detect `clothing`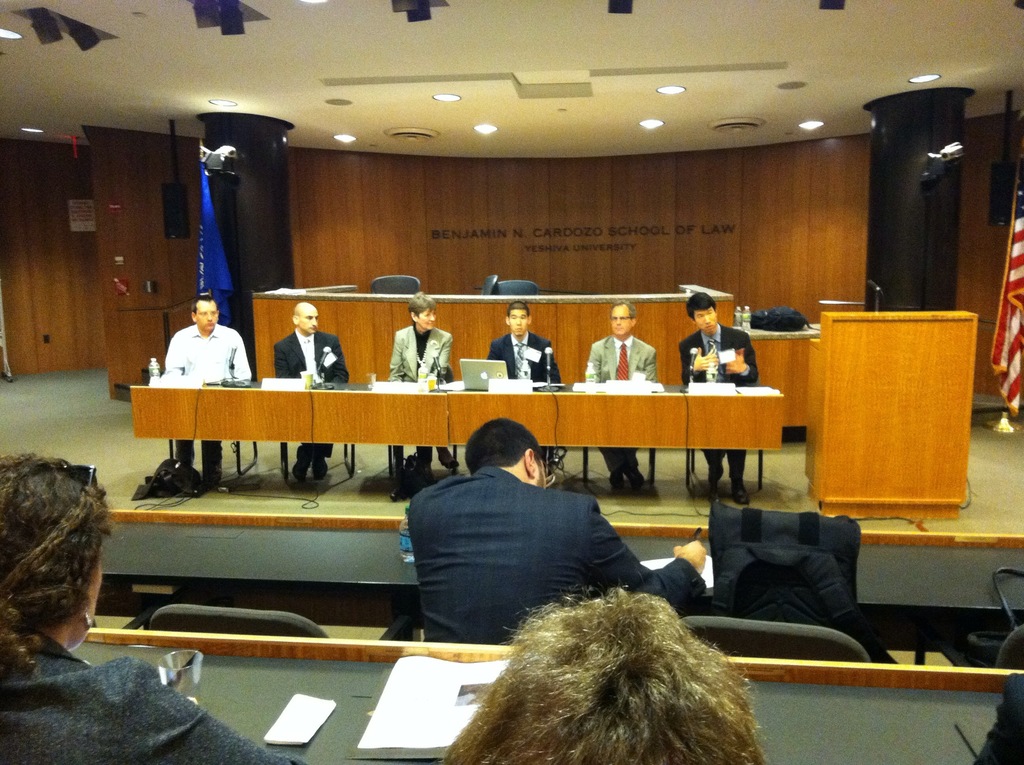
rect(270, 331, 344, 458)
